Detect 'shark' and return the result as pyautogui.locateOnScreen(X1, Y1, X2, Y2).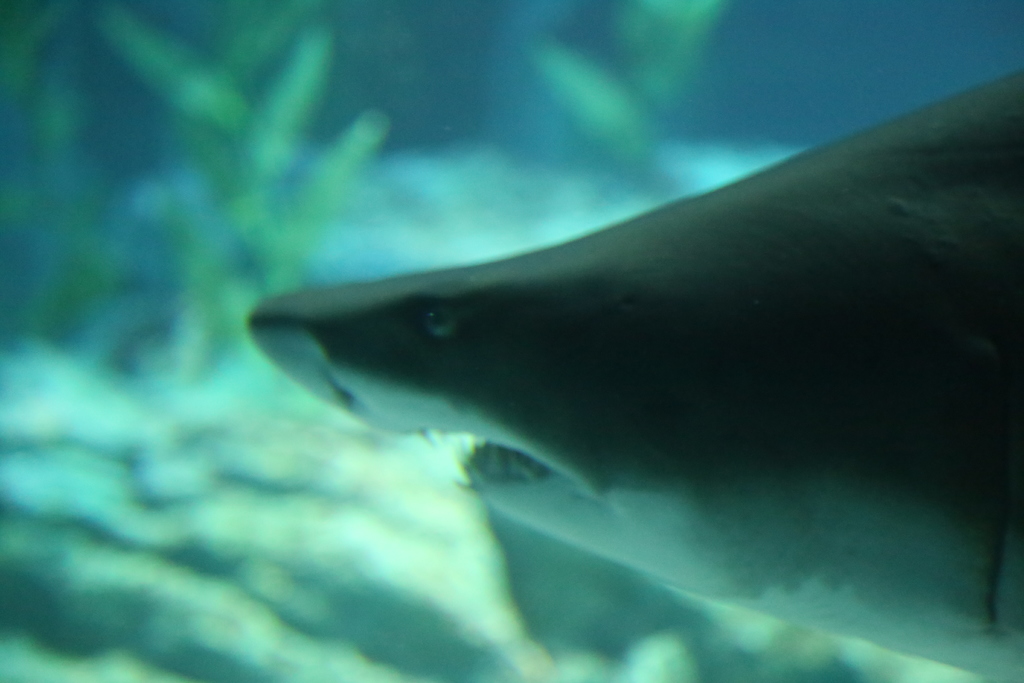
pyautogui.locateOnScreen(240, 70, 1023, 680).
